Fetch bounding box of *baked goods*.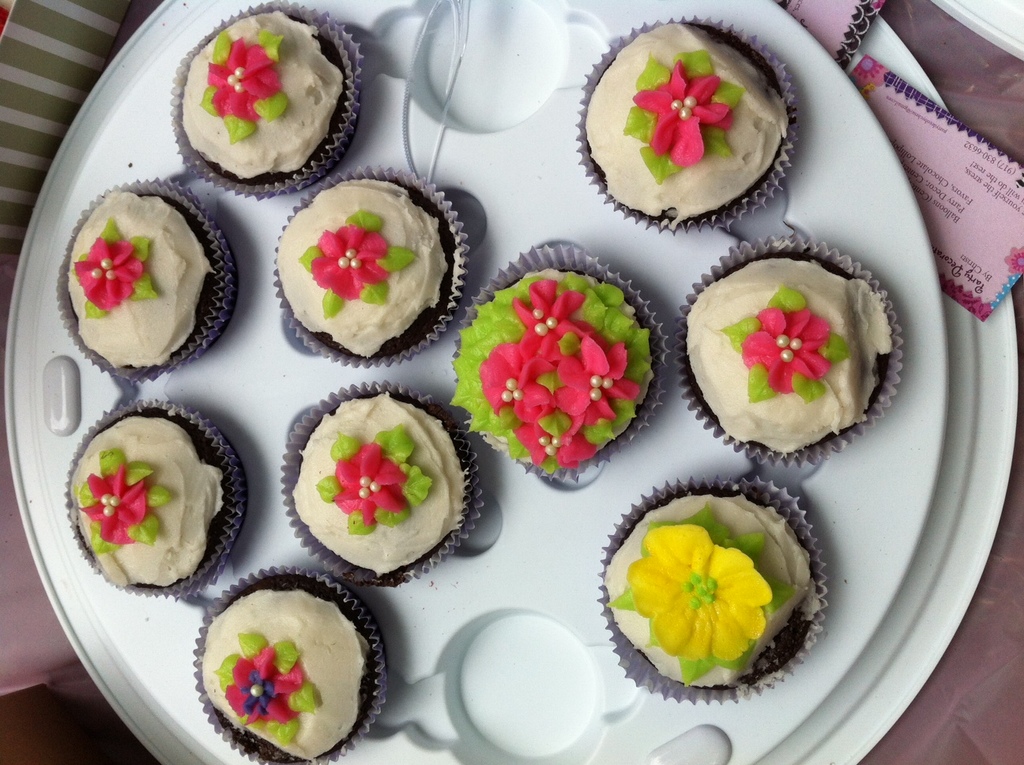
Bbox: {"x1": 176, "y1": 6, "x2": 358, "y2": 198}.
